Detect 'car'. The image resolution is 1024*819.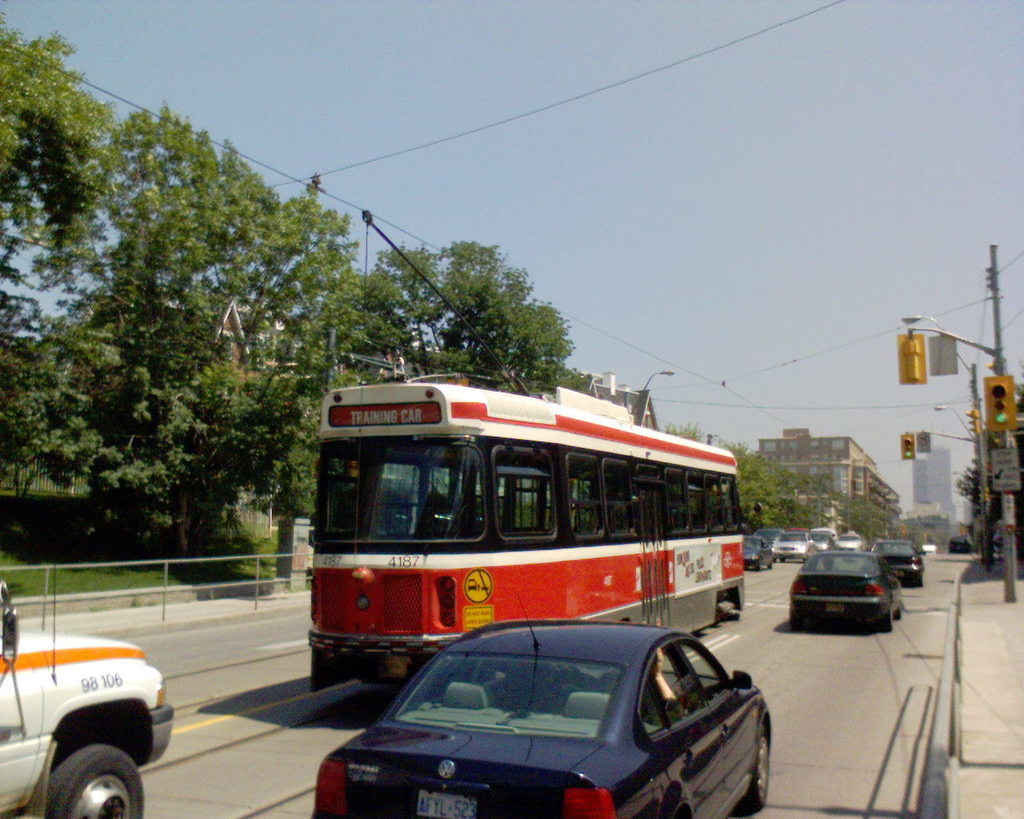
[left=314, top=593, right=774, bottom=818].
